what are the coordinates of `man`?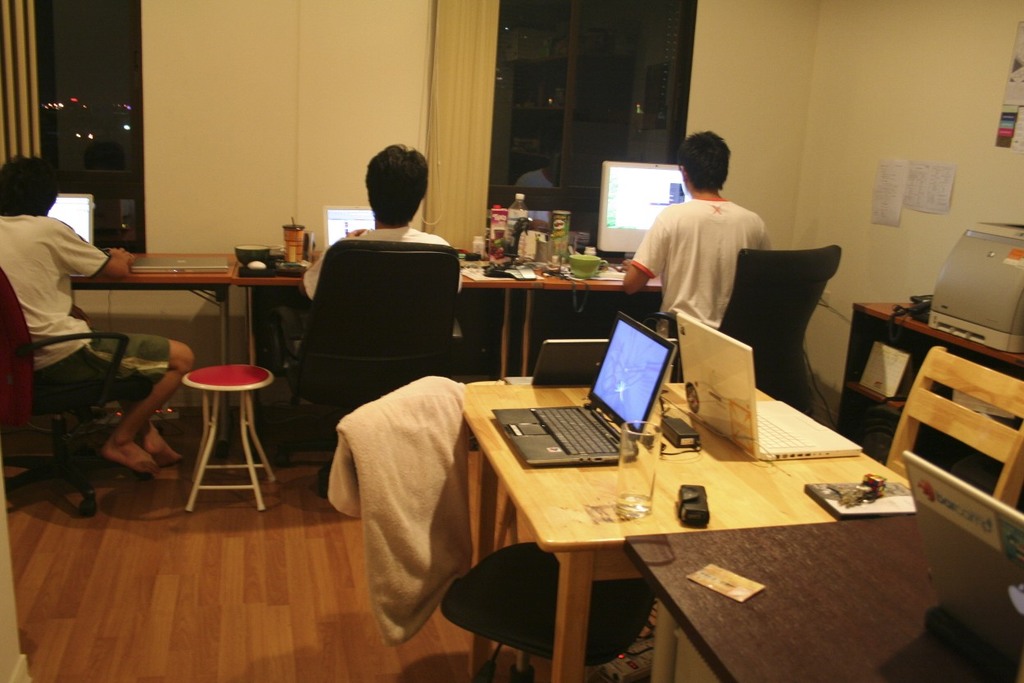
select_region(621, 153, 786, 345).
